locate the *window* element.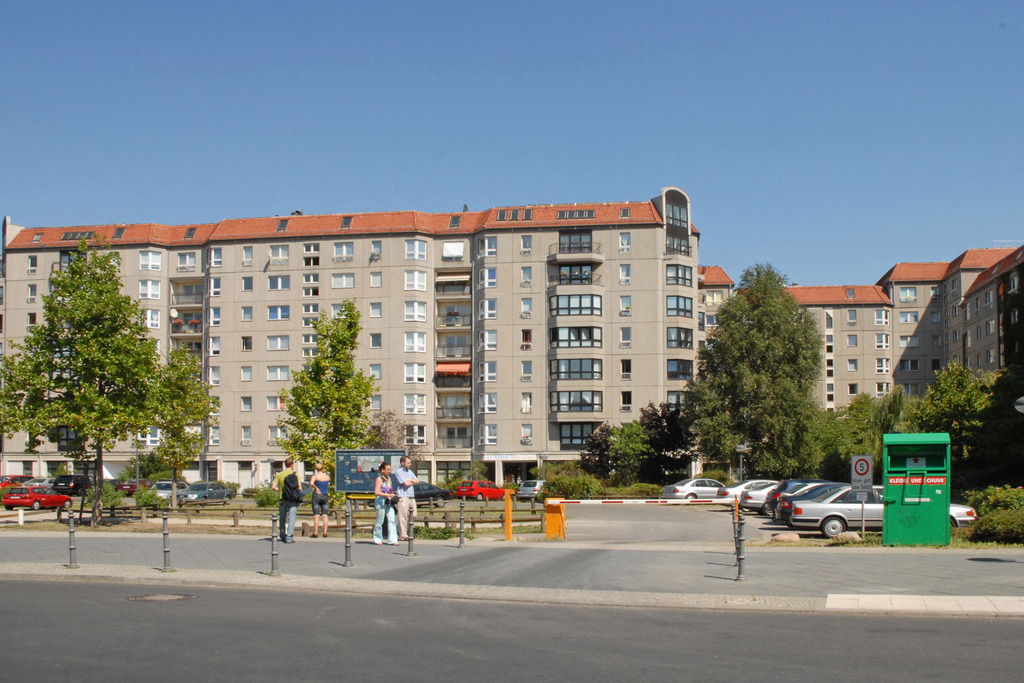
Element bbox: (x1=399, y1=390, x2=430, y2=416).
